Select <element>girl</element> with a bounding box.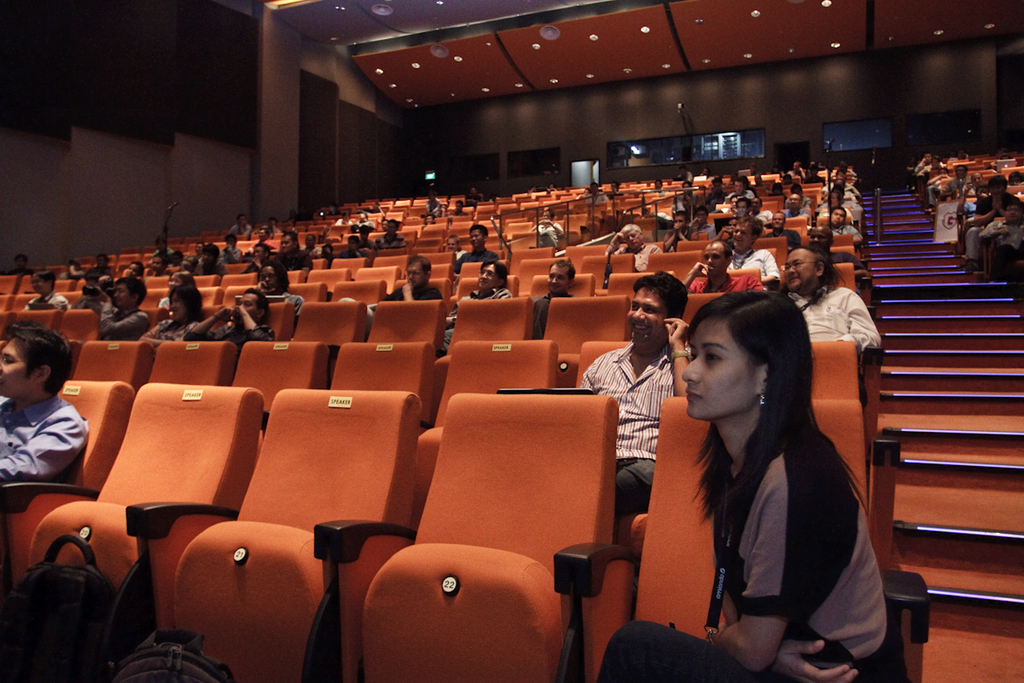
box=[595, 290, 889, 680].
